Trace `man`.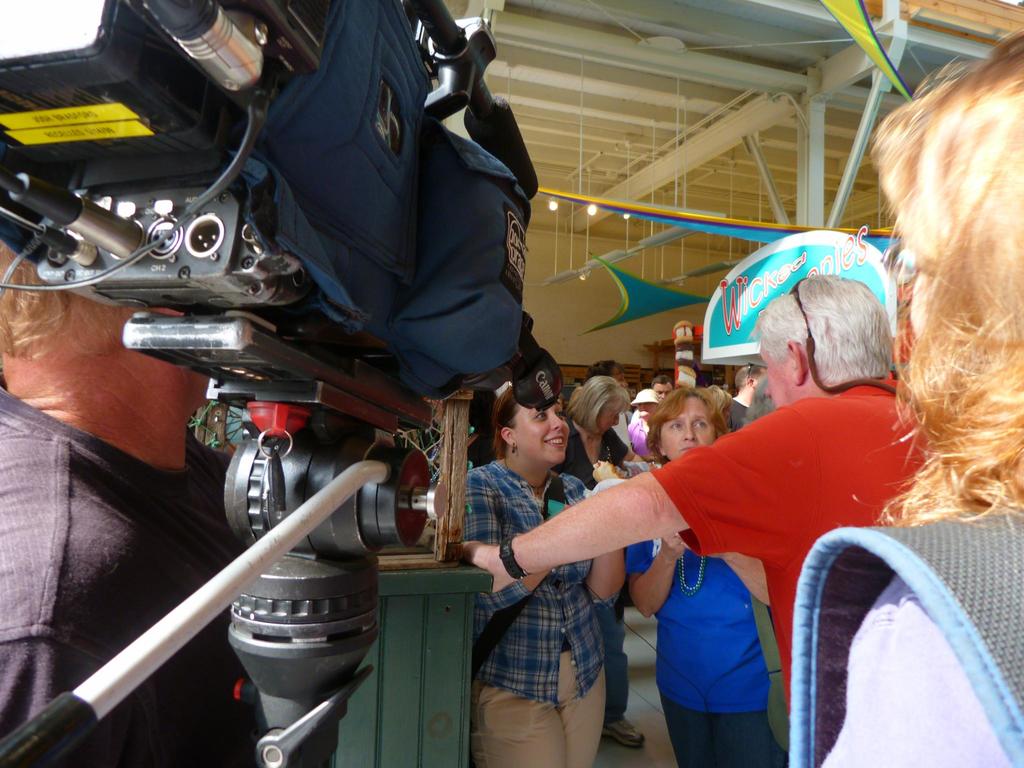
Traced to left=725, top=365, right=774, bottom=435.
